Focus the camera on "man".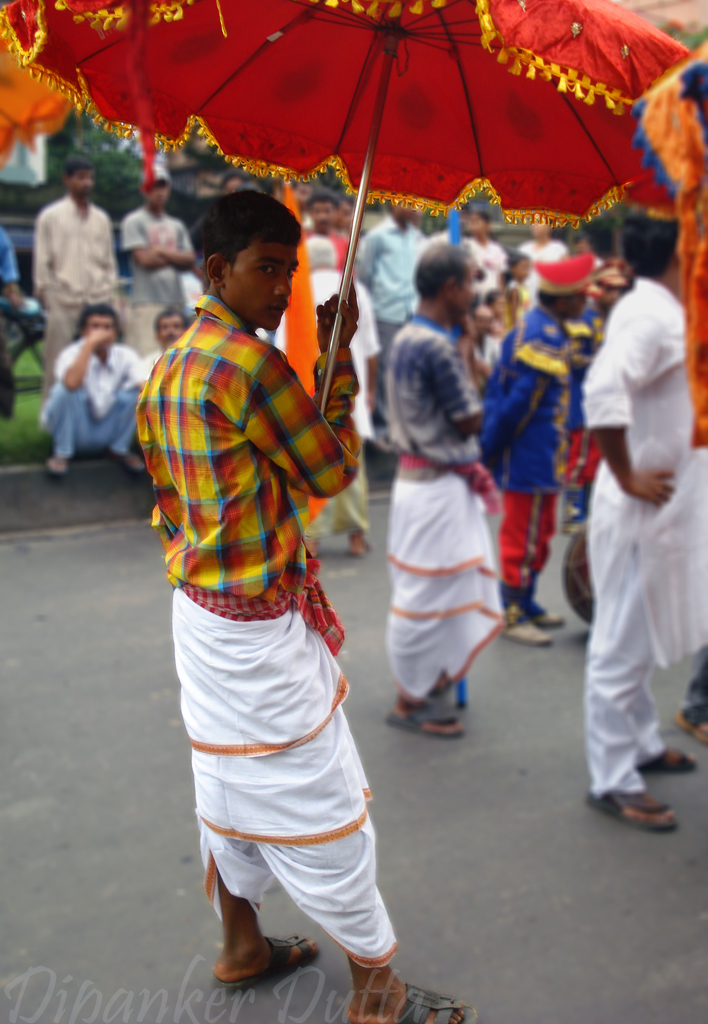
Focus region: <box>116,157,195,313</box>.
